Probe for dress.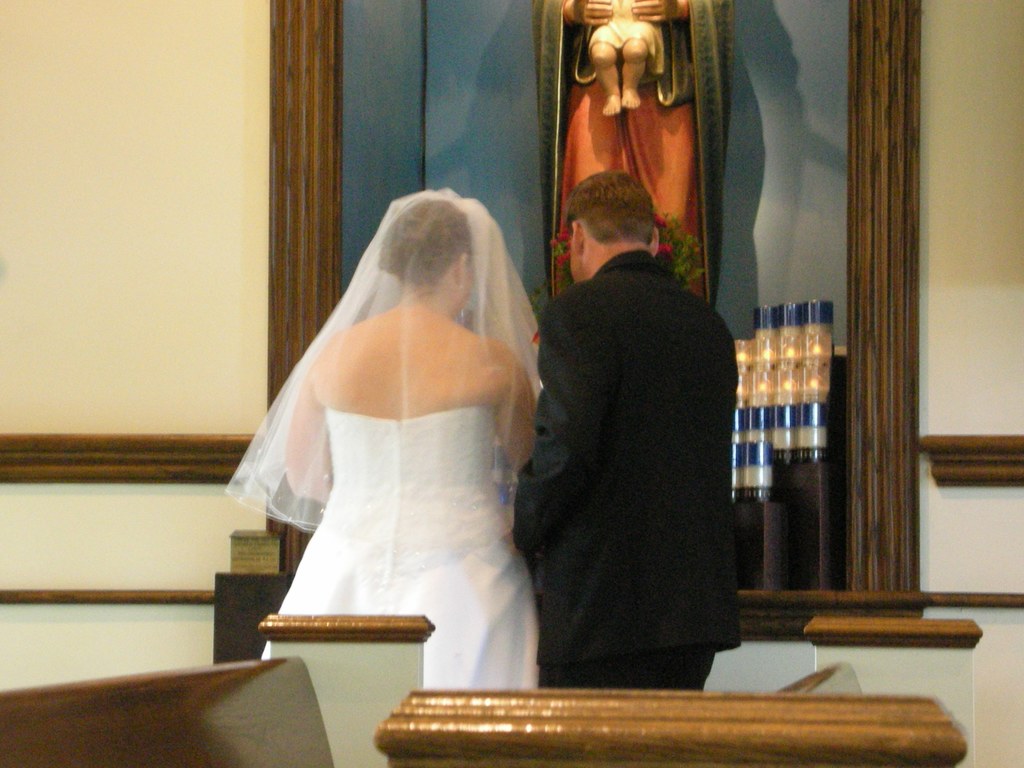
Probe result: region(260, 404, 541, 691).
